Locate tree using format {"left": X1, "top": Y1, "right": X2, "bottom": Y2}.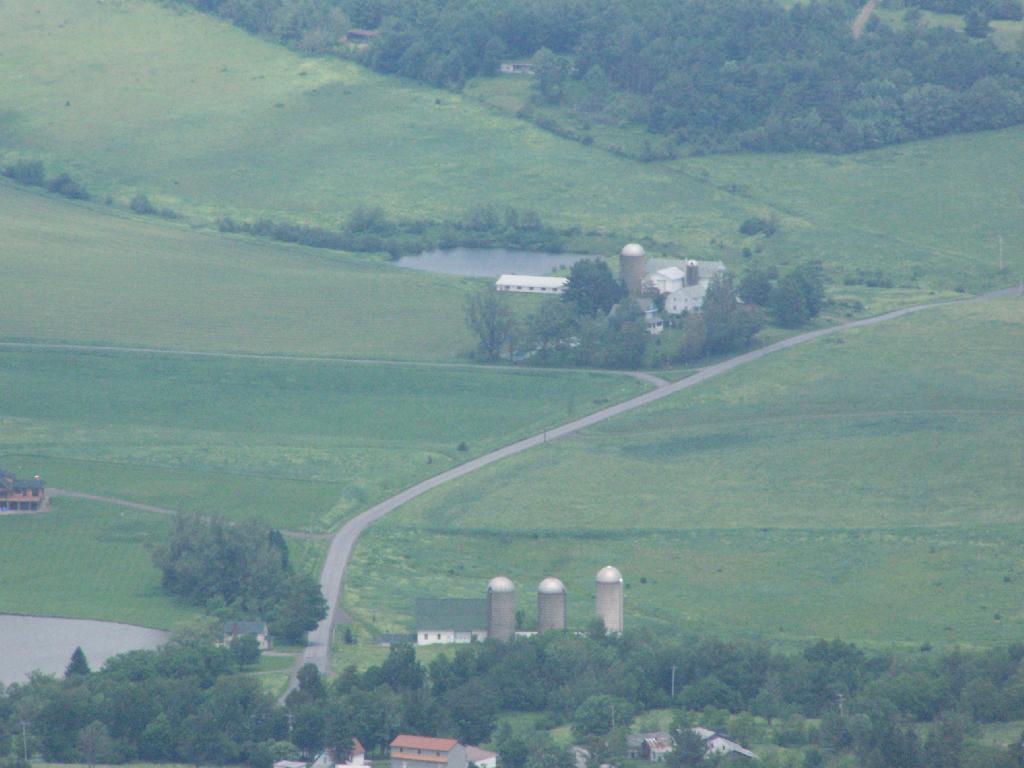
{"left": 730, "top": 260, "right": 819, "bottom": 334}.
